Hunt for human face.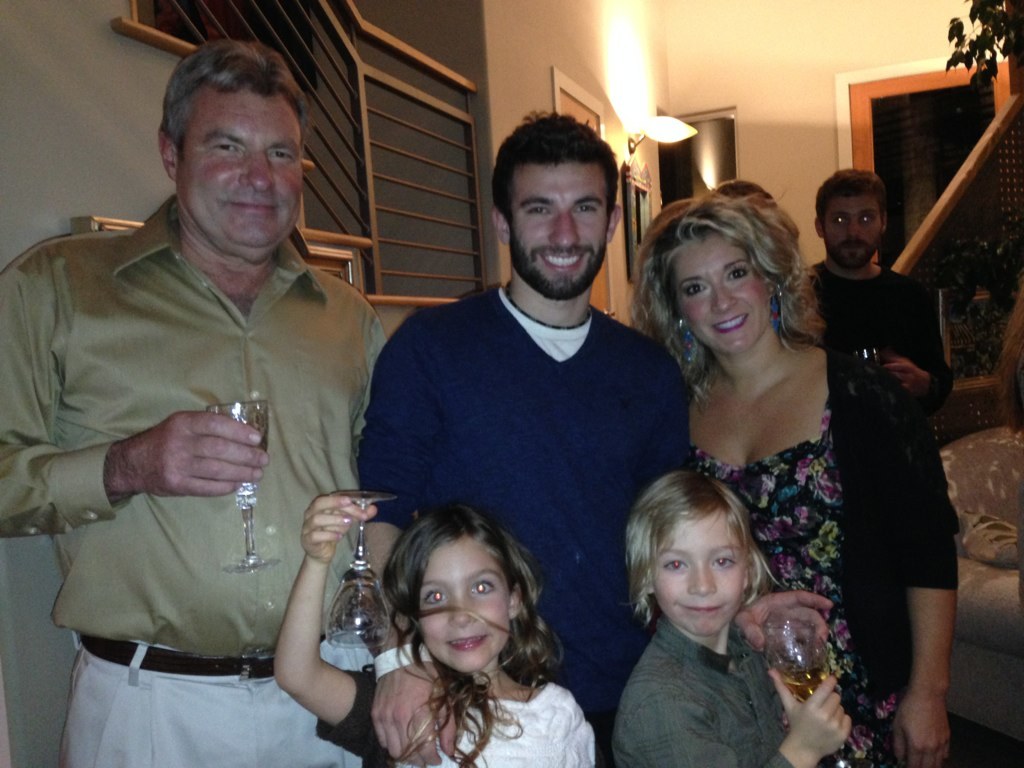
Hunted down at select_region(680, 235, 771, 356).
